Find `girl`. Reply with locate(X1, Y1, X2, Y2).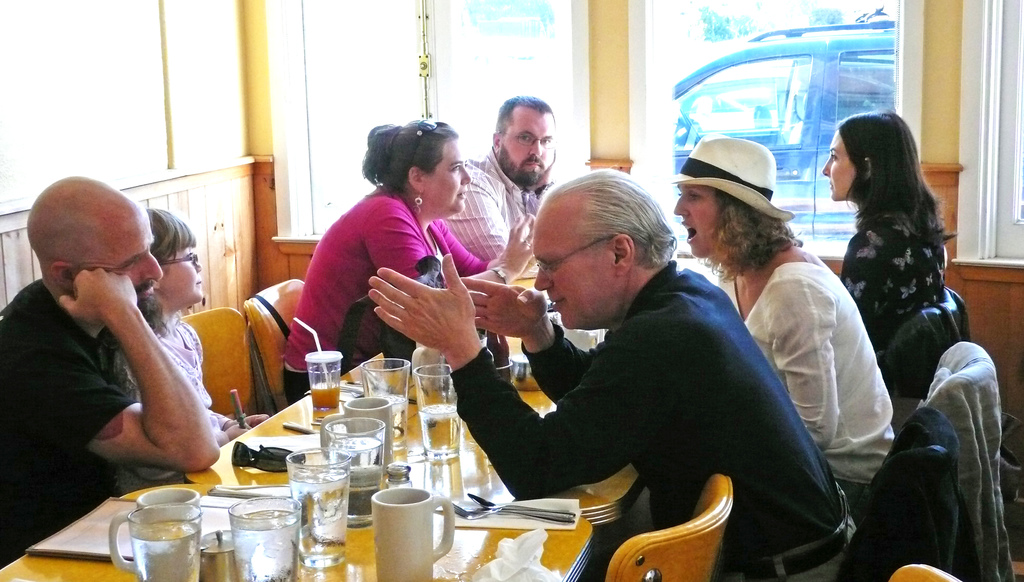
locate(104, 210, 270, 490).
